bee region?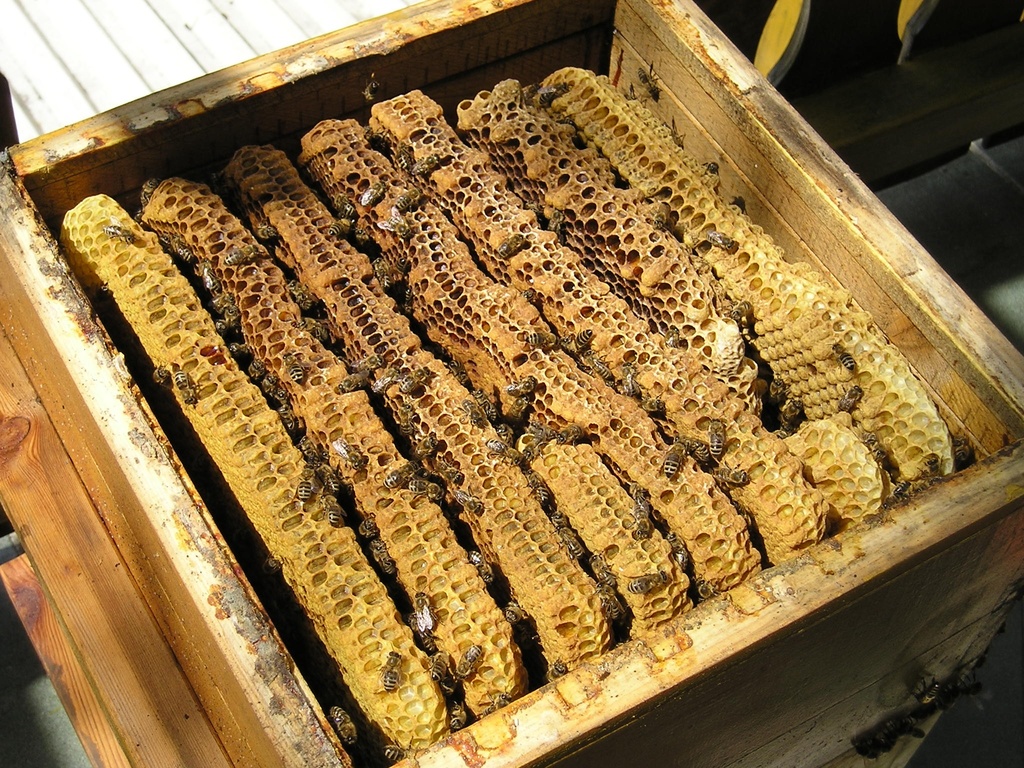
[666,321,682,351]
